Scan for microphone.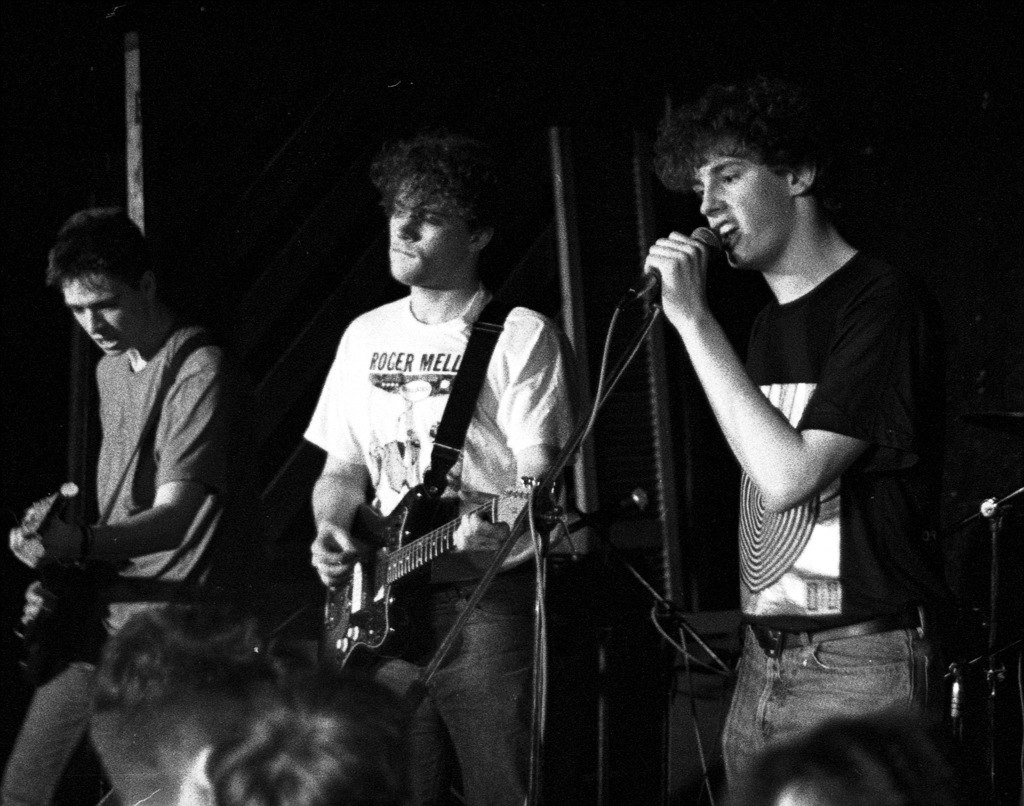
Scan result: (648,225,749,309).
